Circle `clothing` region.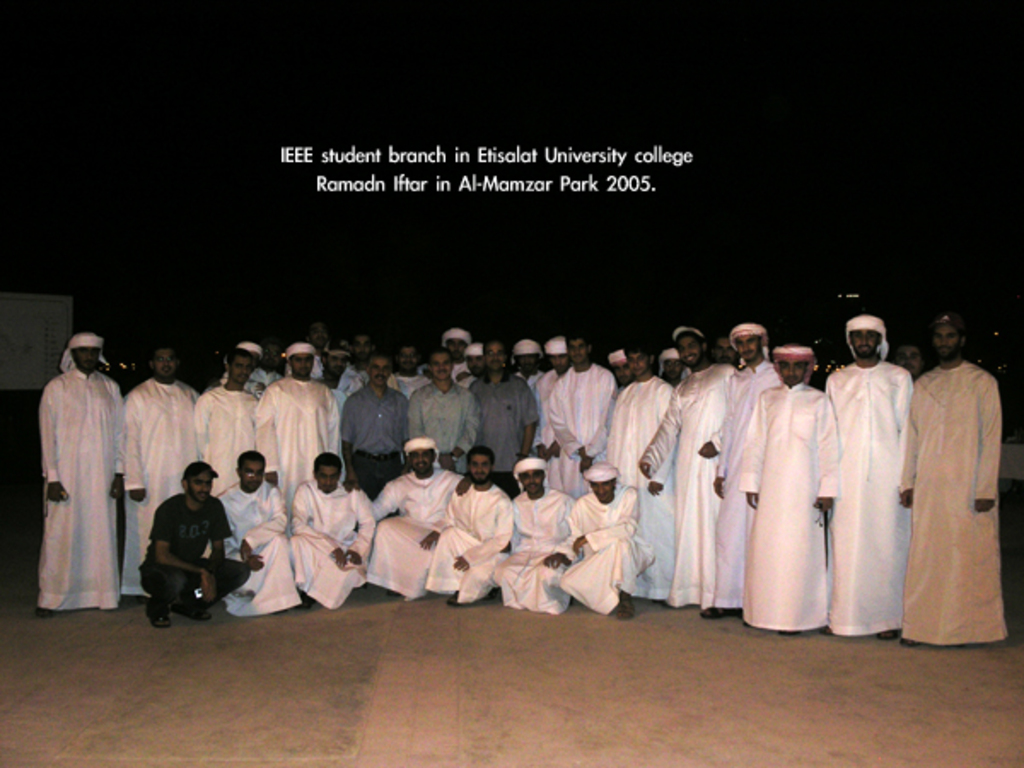
Region: {"x1": 191, "y1": 389, "x2": 261, "y2": 493}.
